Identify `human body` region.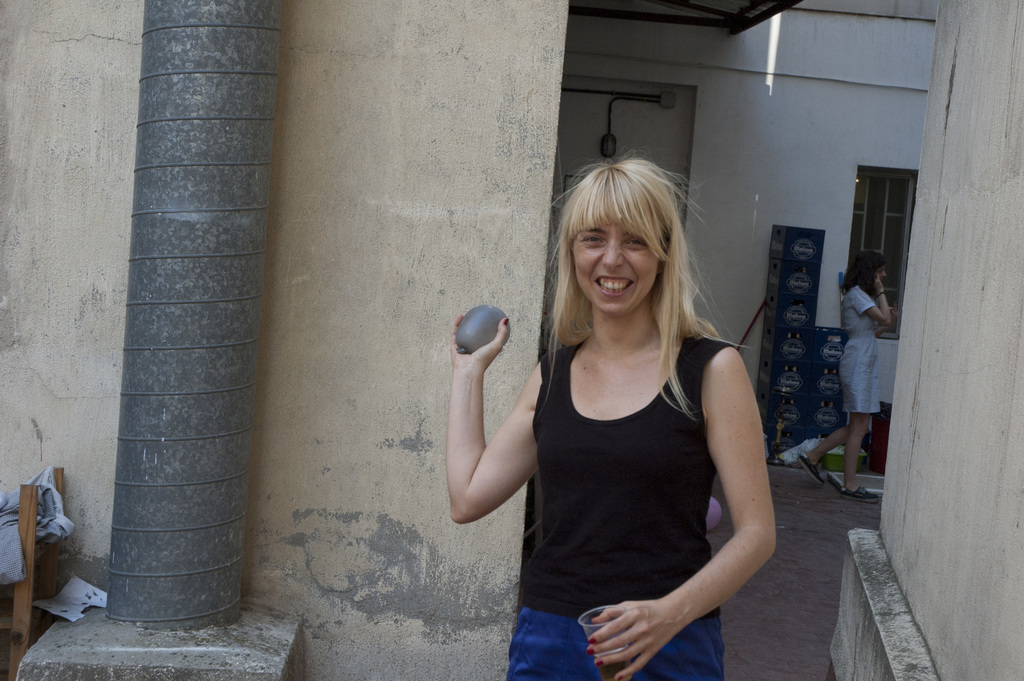
Region: select_region(482, 211, 801, 659).
